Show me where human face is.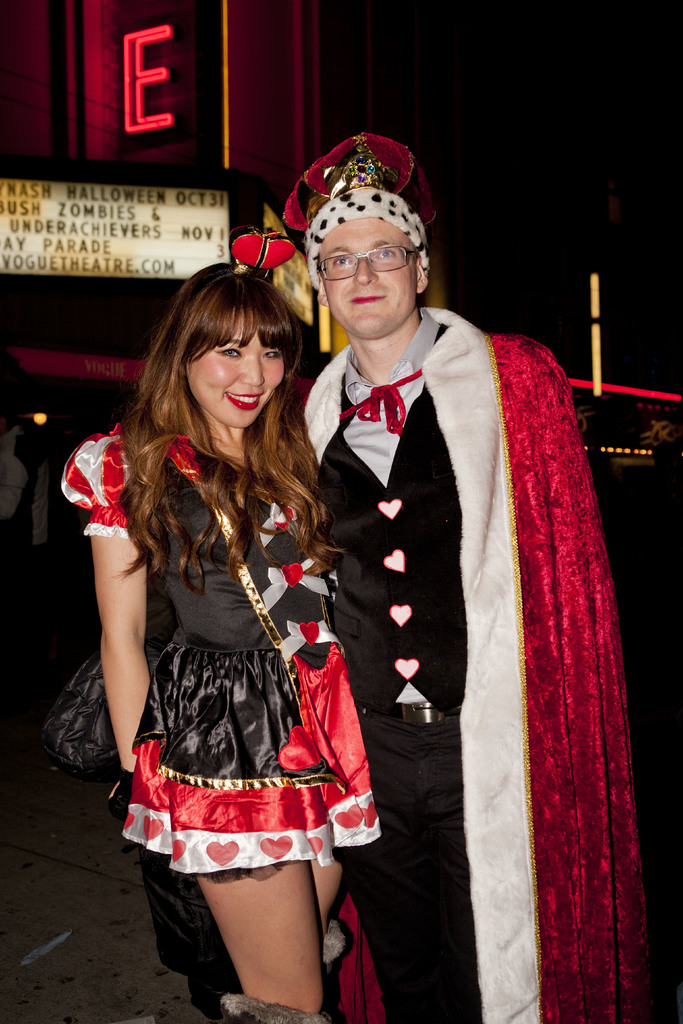
human face is at l=320, t=221, r=415, b=340.
